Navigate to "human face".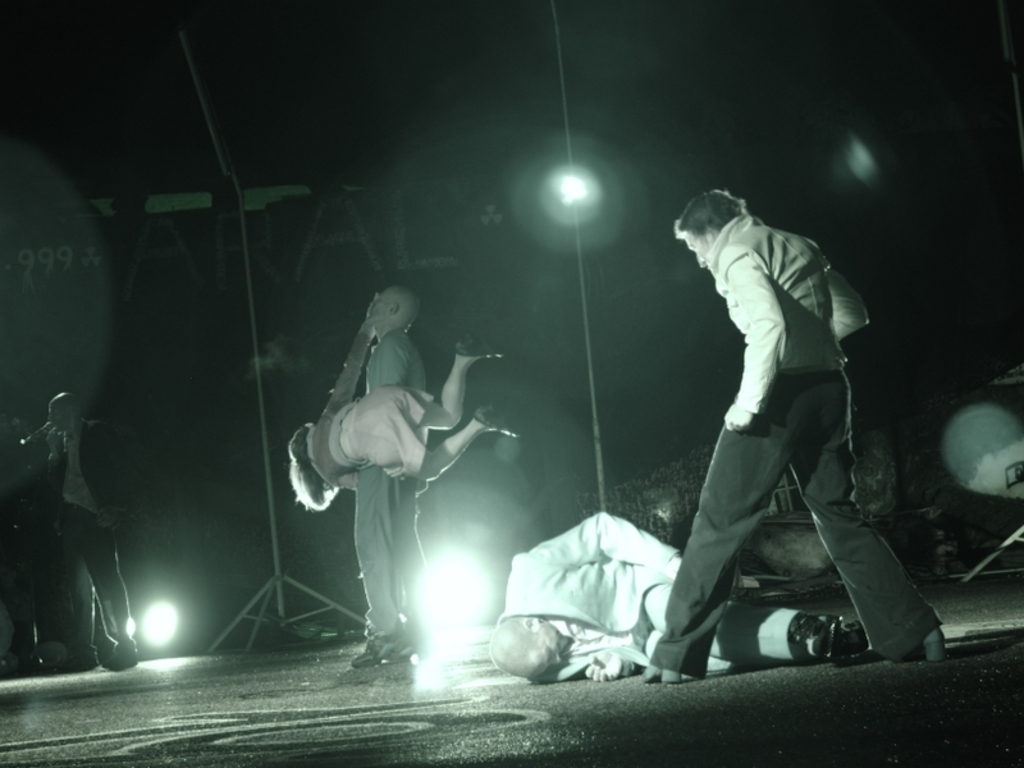
Navigation target: locate(685, 229, 712, 274).
